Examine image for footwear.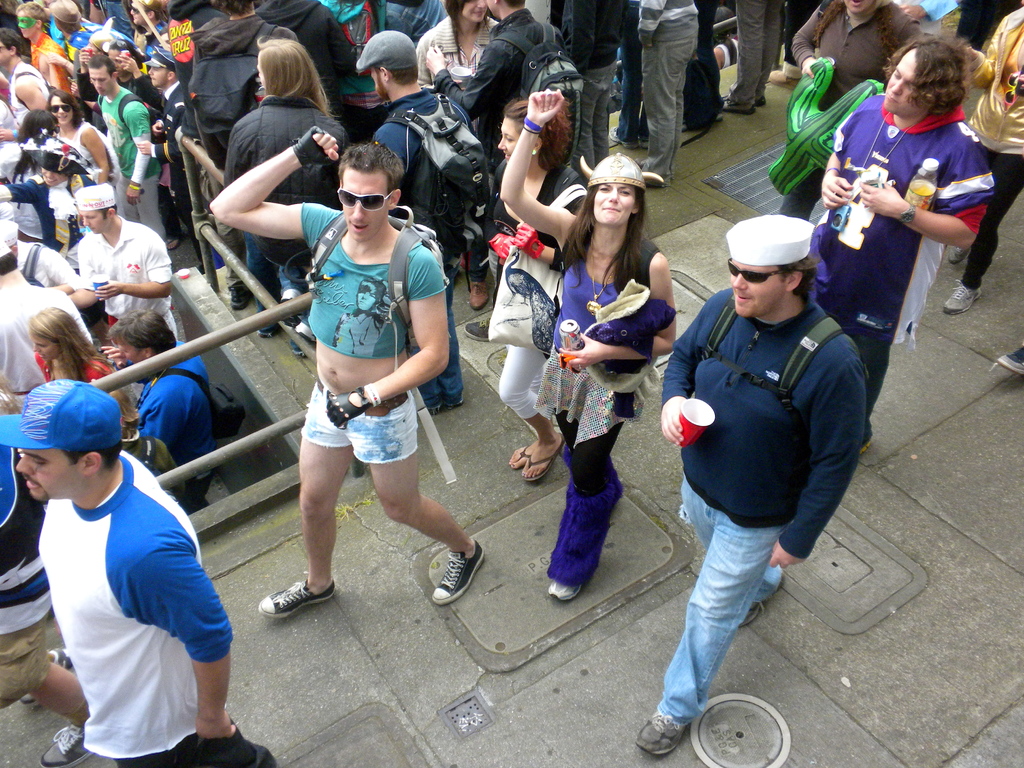
Examination result: {"x1": 637, "y1": 136, "x2": 648, "y2": 151}.
